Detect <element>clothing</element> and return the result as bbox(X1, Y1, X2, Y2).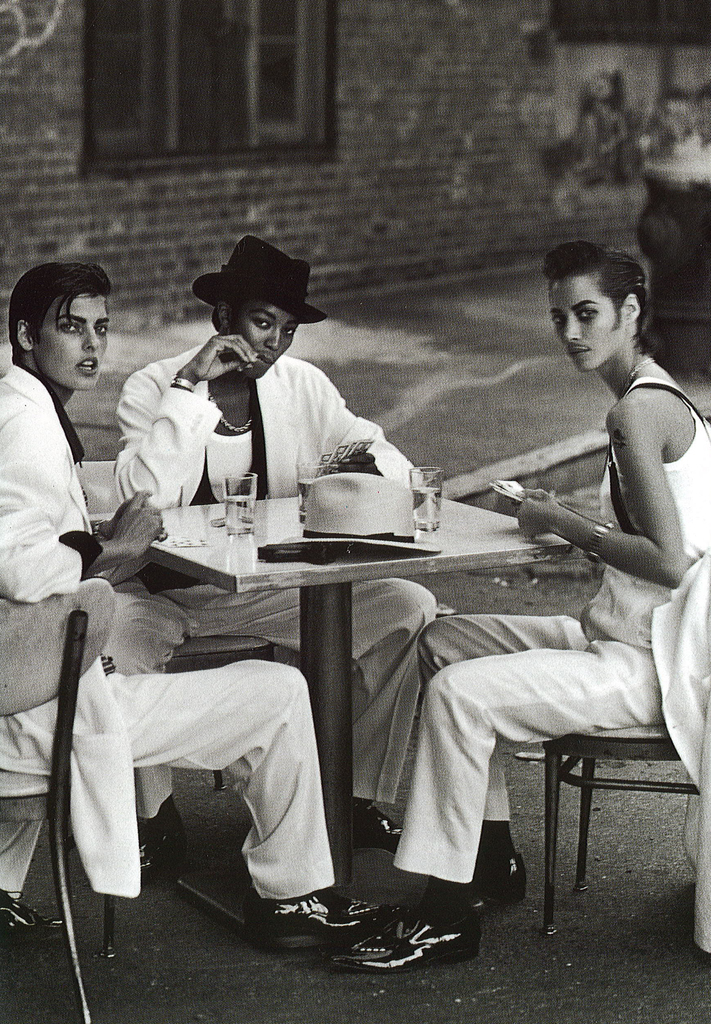
bbox(393, 385, 710, 879).
